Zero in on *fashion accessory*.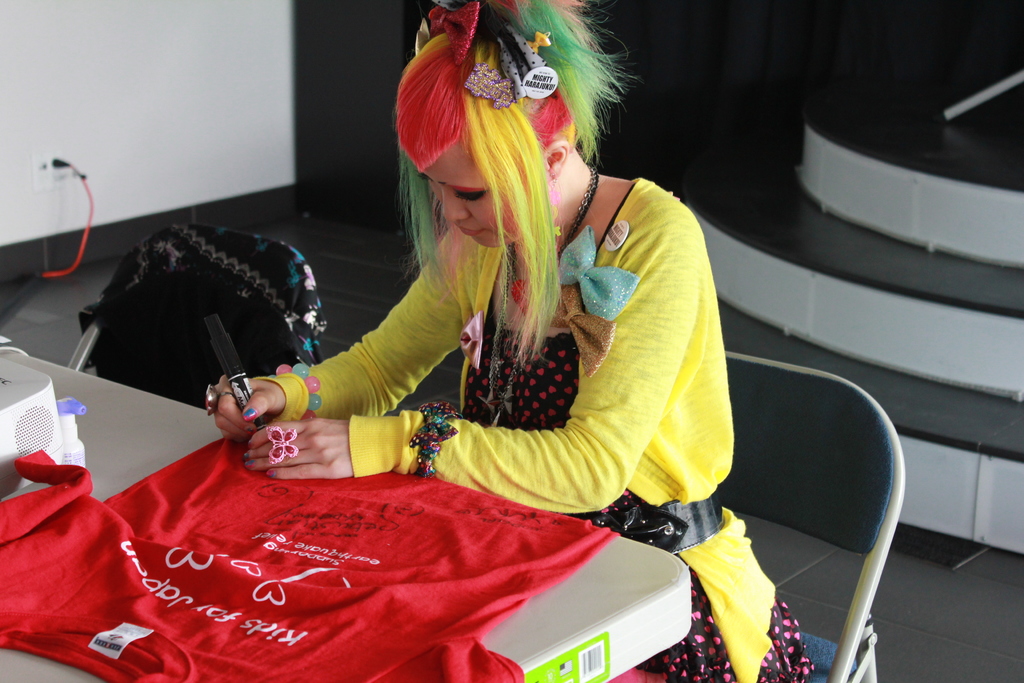
Zeroed in: crop(591, 501, 726, 556).
